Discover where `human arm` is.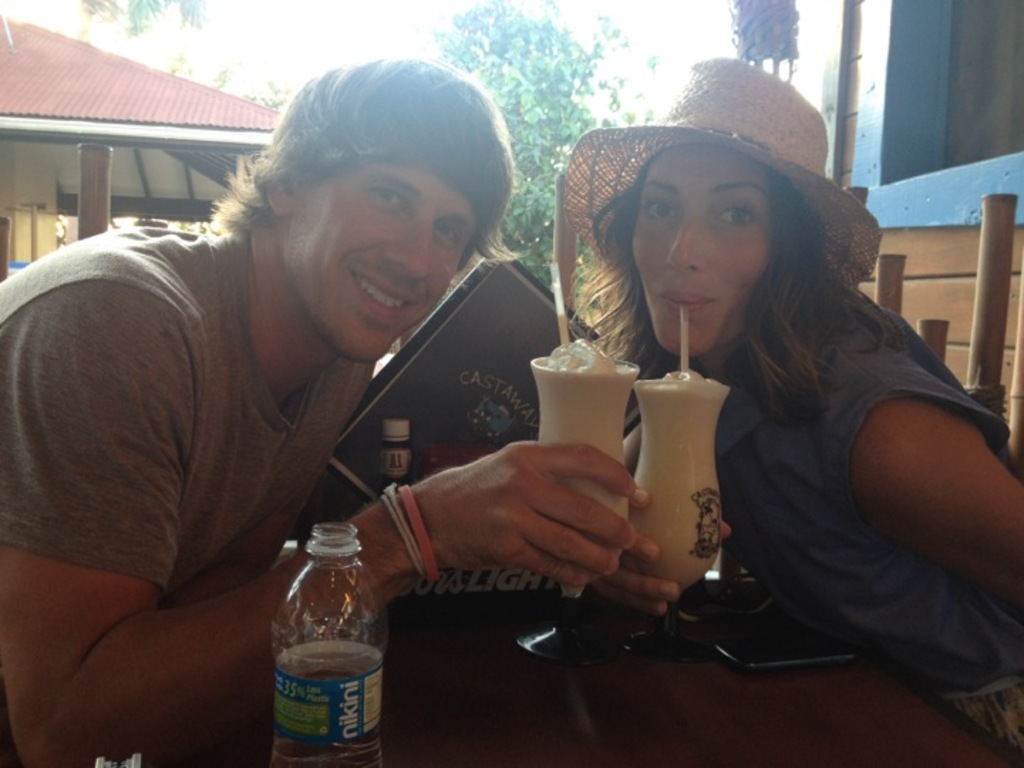
Discovered at pyautogui.locateOnScreen(835, 385, 1000, 620).
